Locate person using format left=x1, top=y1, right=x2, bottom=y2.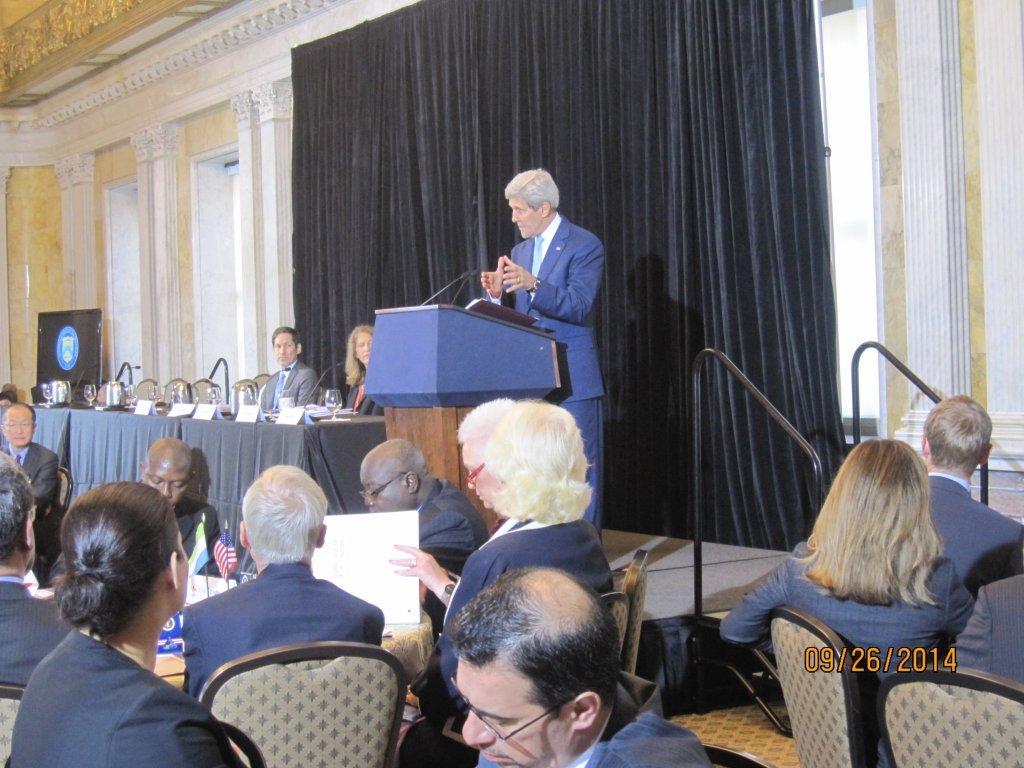
left=260, top=323, right=320, bottom=410.
